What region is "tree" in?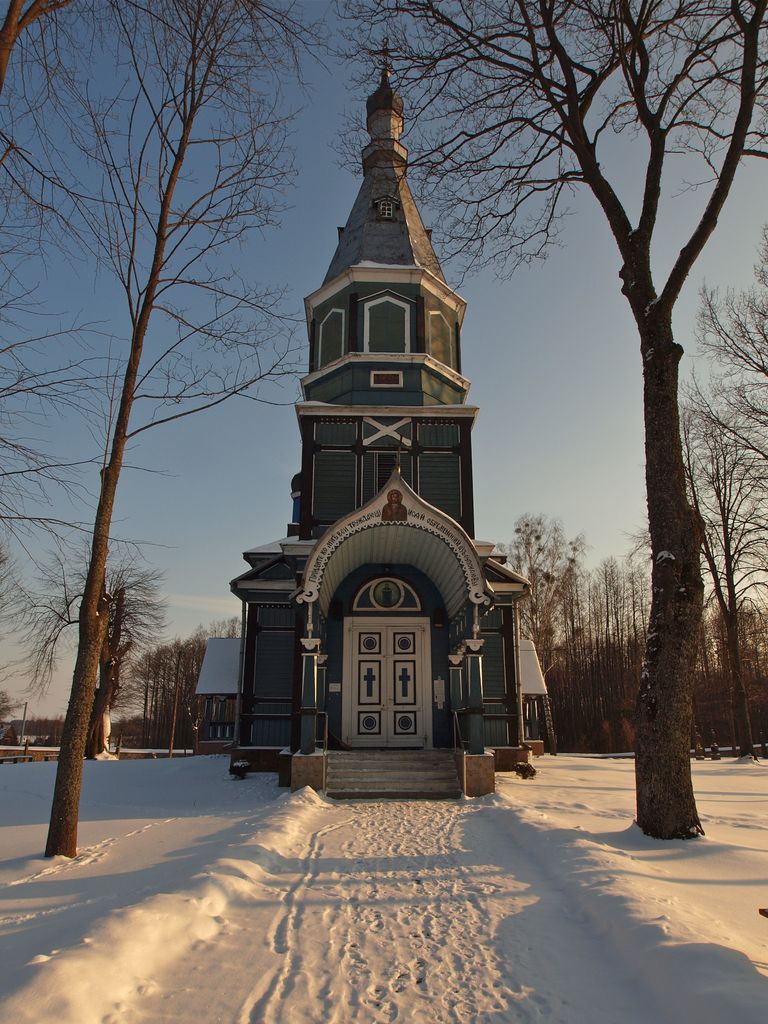
(left=0, top=0, right=329, bottom=860).
